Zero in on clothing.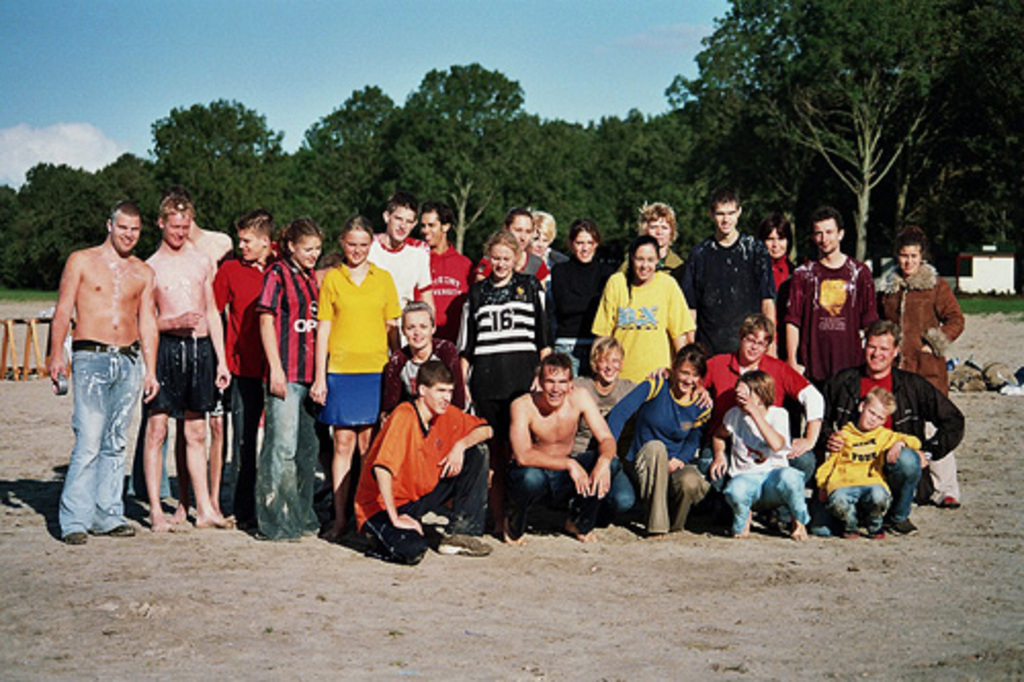
Zeroed in: x1=651, y1=244, x2=688, y2=276.
